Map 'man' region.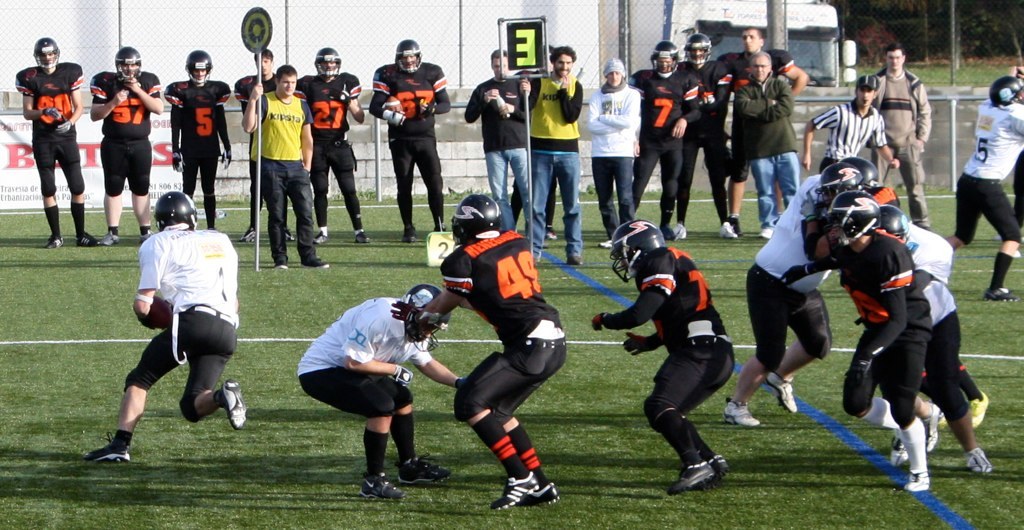
Mapped to (90, 48, 165, 252).
